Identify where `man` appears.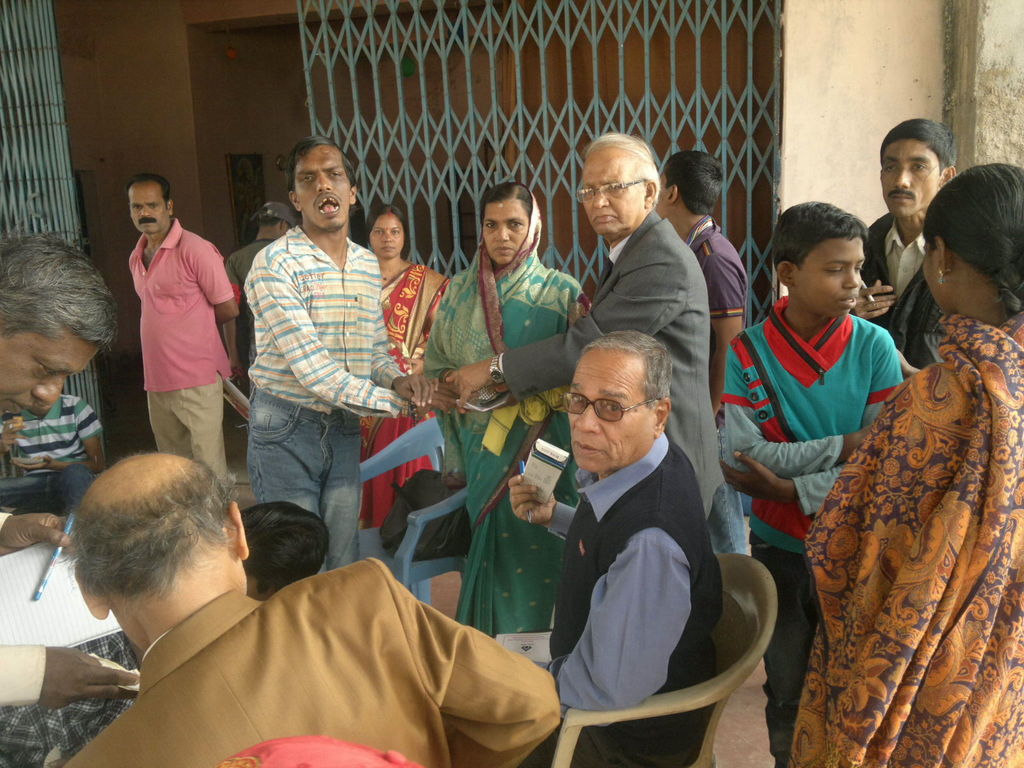
Appears at <bbox>128, 170, 242, 481</bbox>.
